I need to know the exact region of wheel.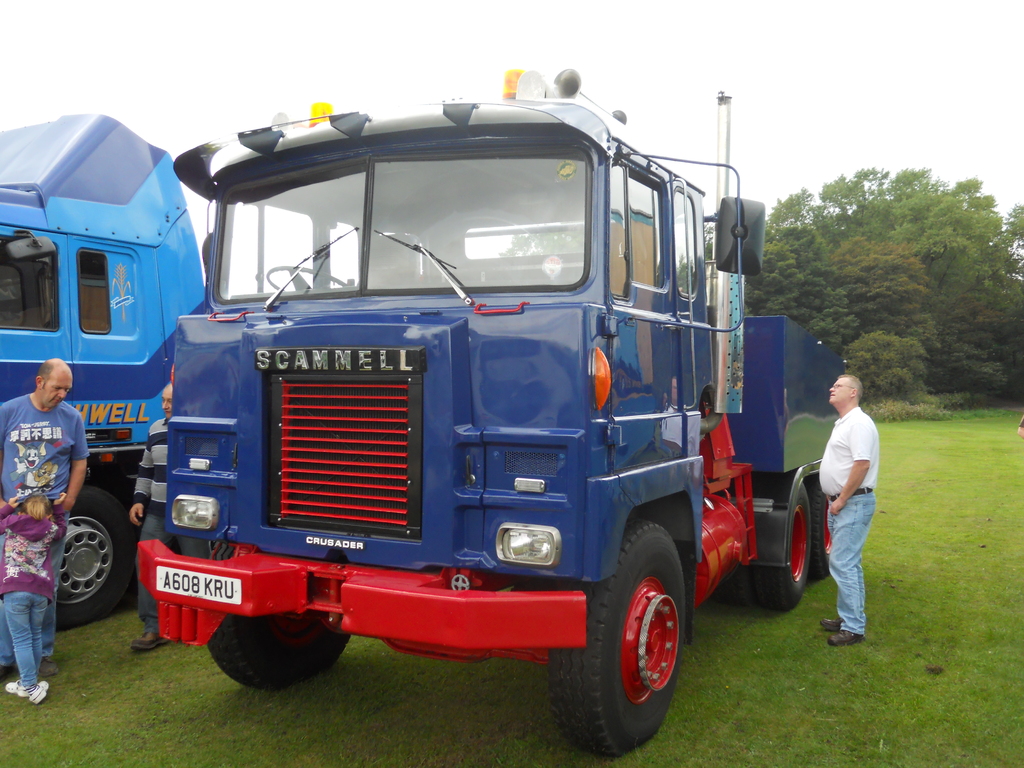
Region: (x1=756, y1=490, x2=810, y2=611).
